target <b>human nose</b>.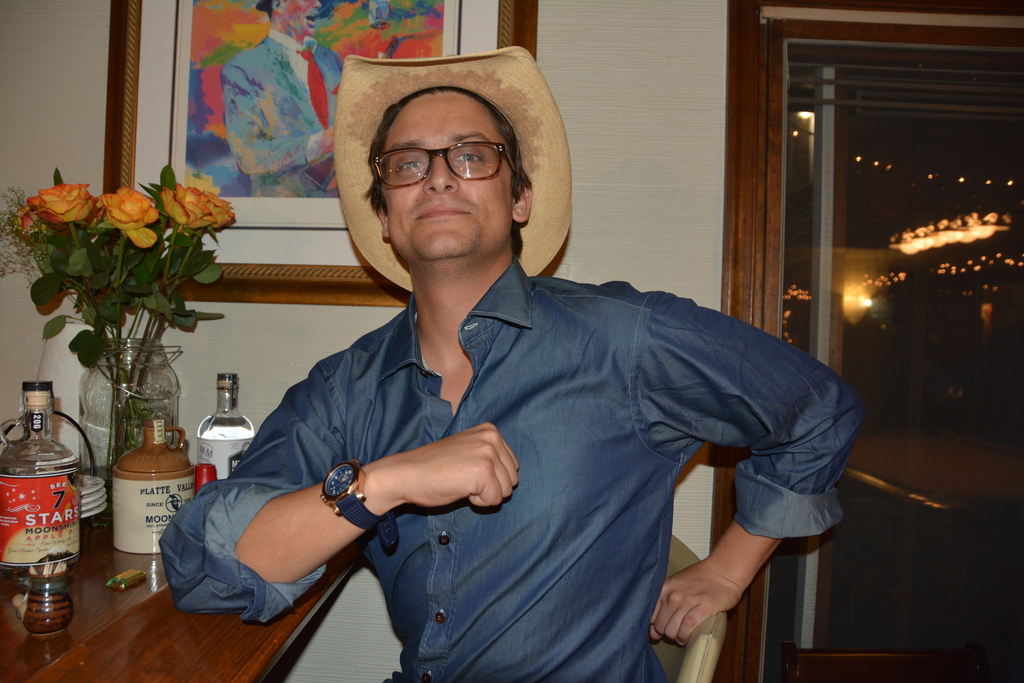
Target region: l=417, t=154, r=458, b=193.
